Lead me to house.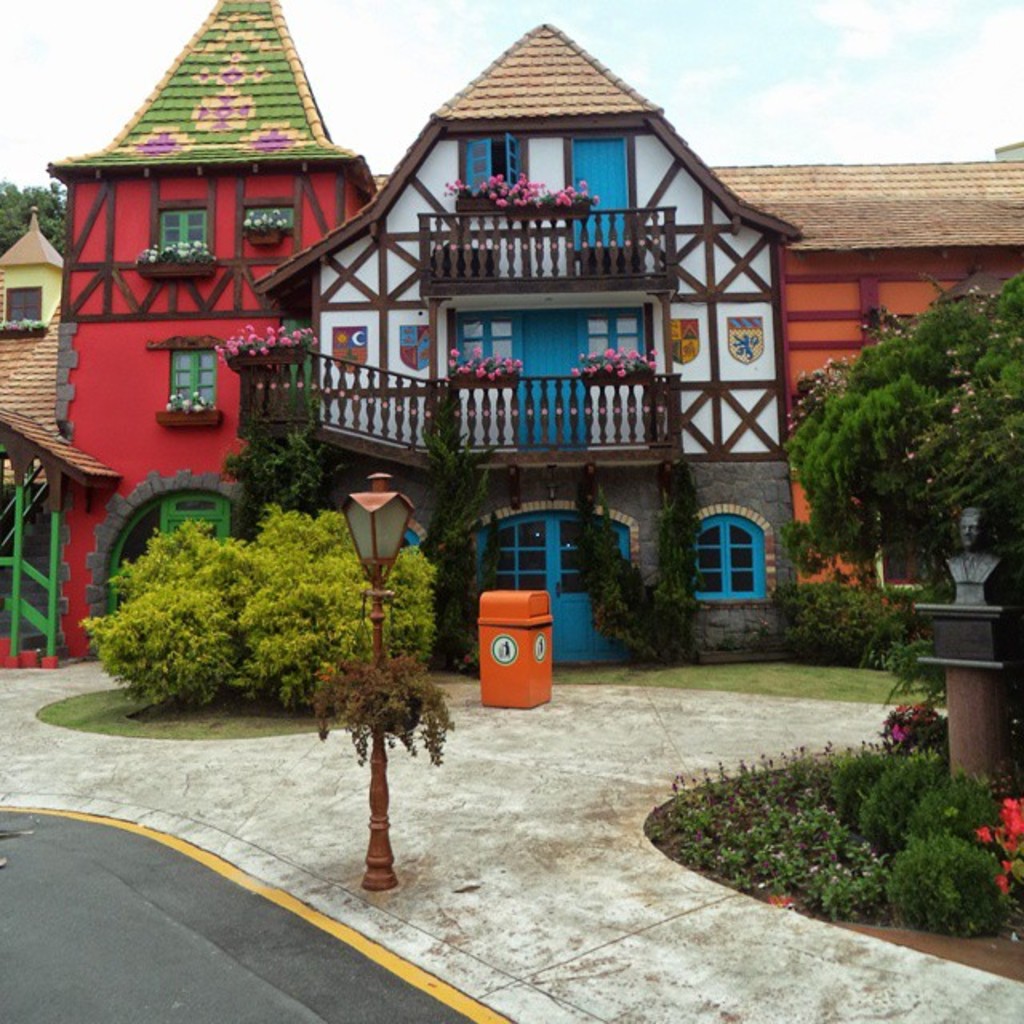
Lead to locate(0, 202, 120, 669).
